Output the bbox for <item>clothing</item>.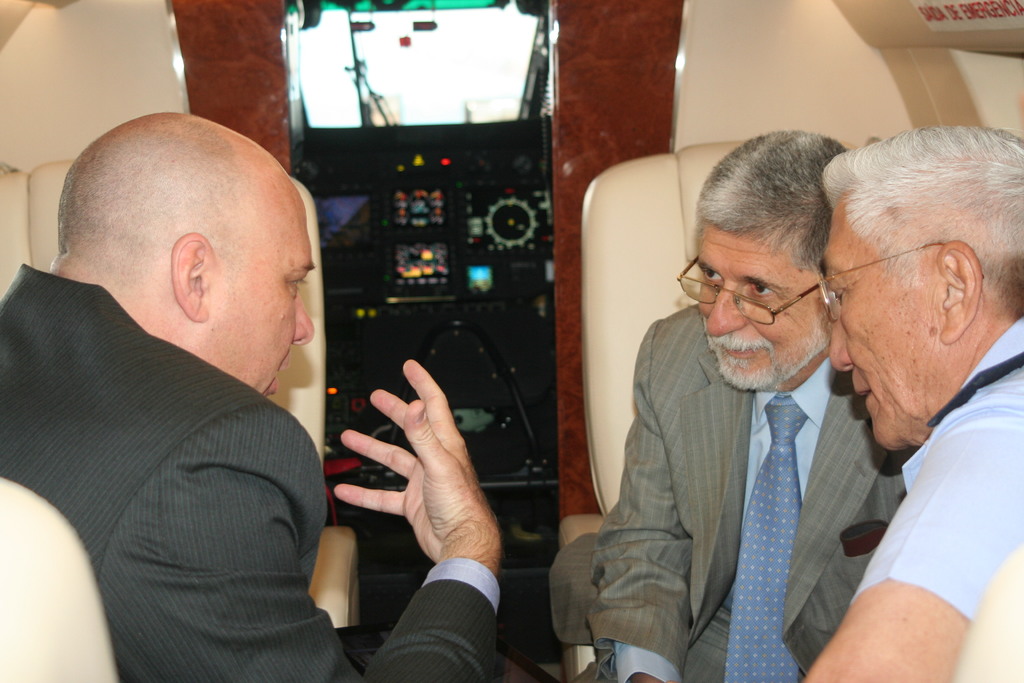
(568,249,932,673).
